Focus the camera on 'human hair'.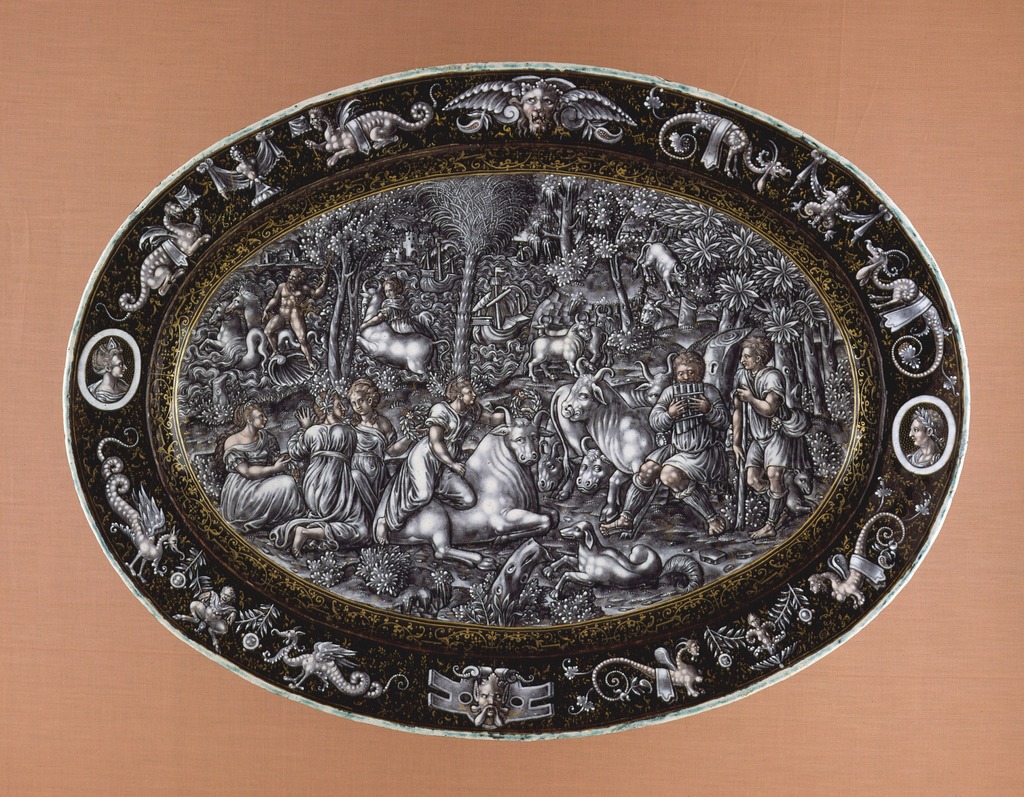
Focus region: crop(675, 349, 707, 381).
